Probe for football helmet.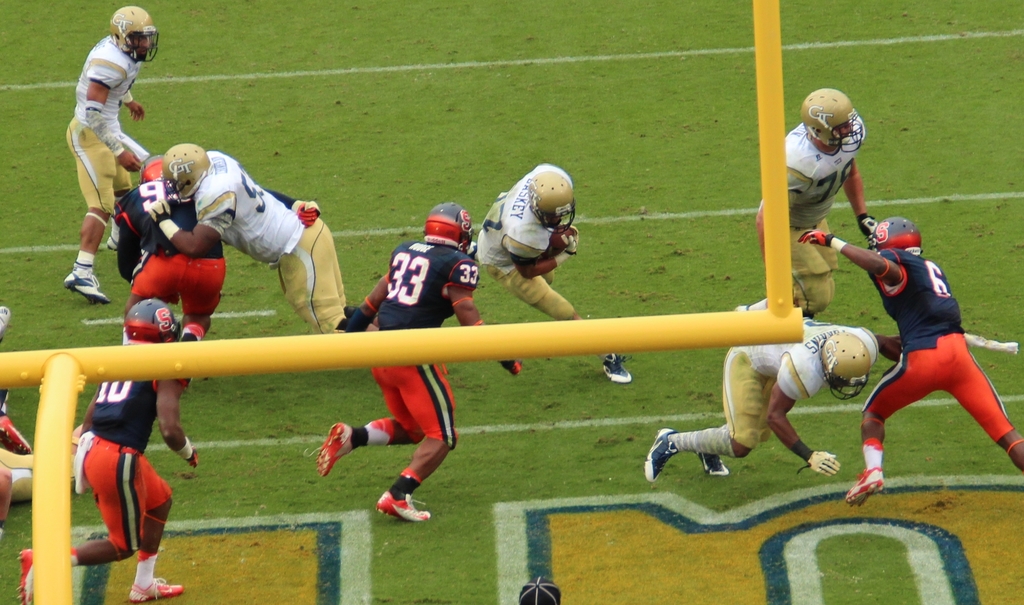
Probe result: (x1=819, y1=327, x2=876, y2=398).
